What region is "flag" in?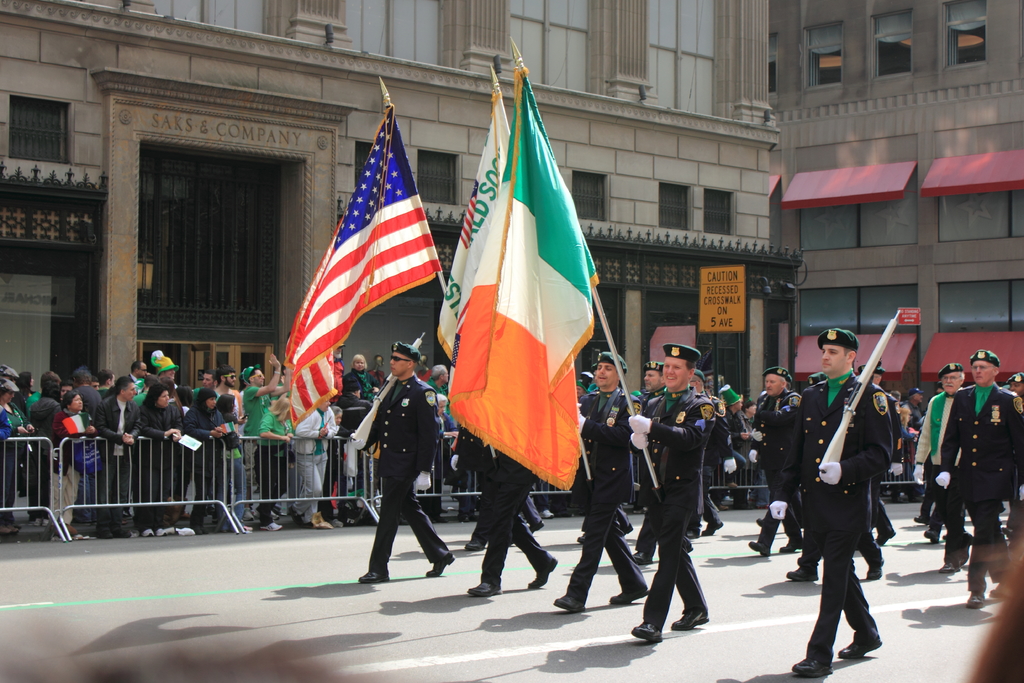
287, 110, 443, 420.
